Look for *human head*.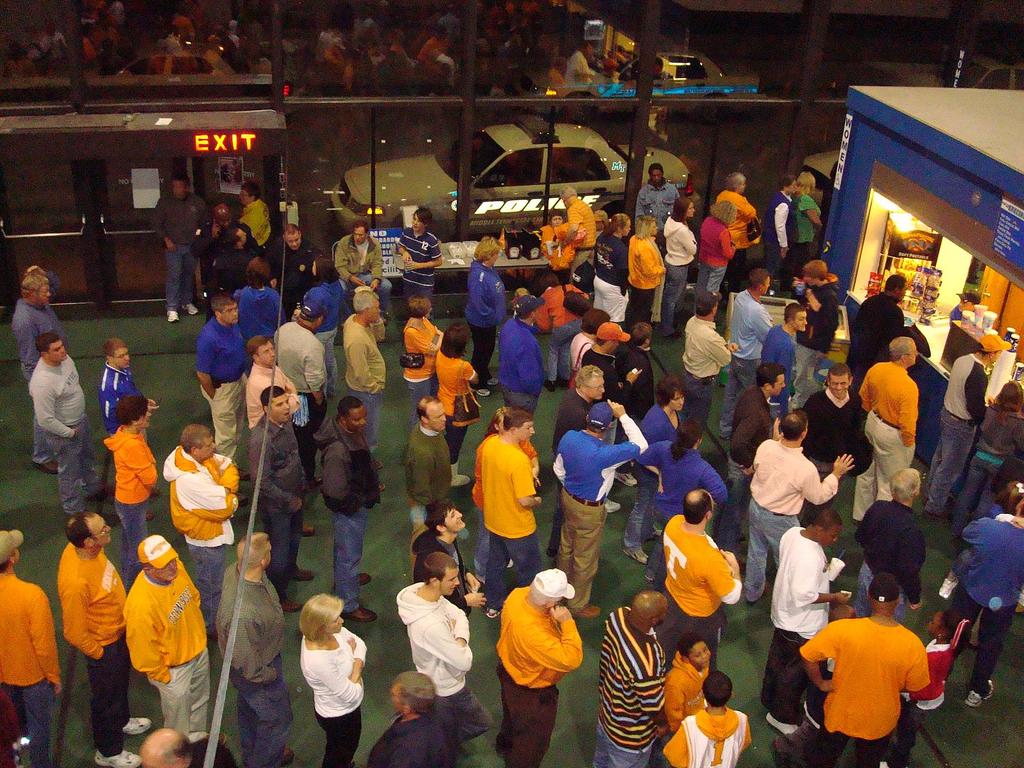
Found: bbox=[414, 397, 447, 431].
